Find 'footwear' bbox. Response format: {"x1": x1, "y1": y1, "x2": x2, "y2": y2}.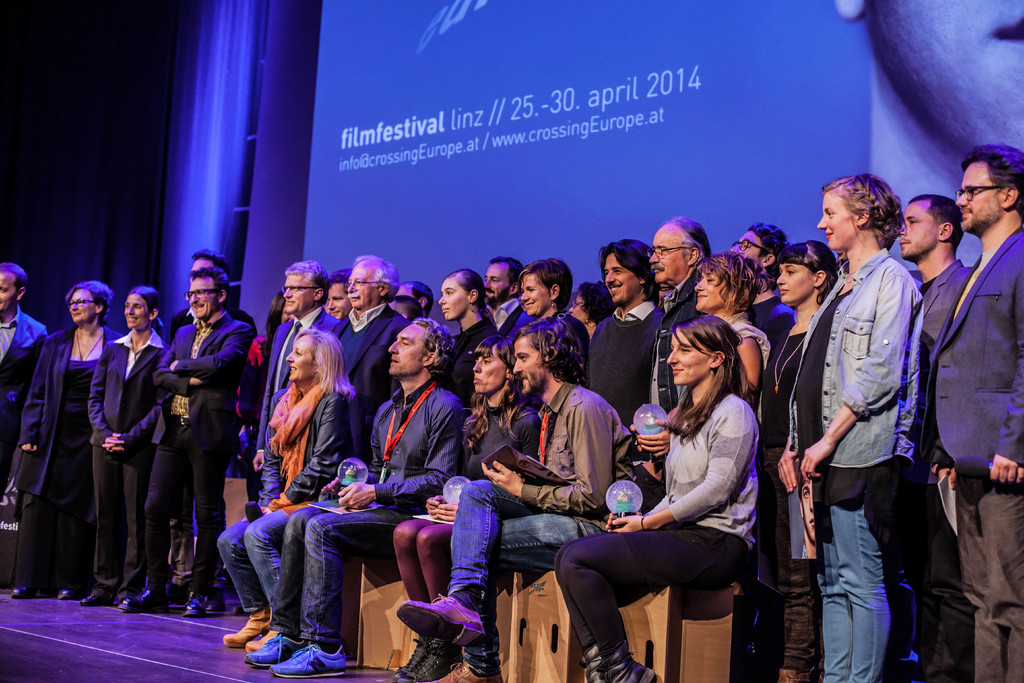
{"x1": 241, "y1": 626, "x2": 276, "y2": 652}.
